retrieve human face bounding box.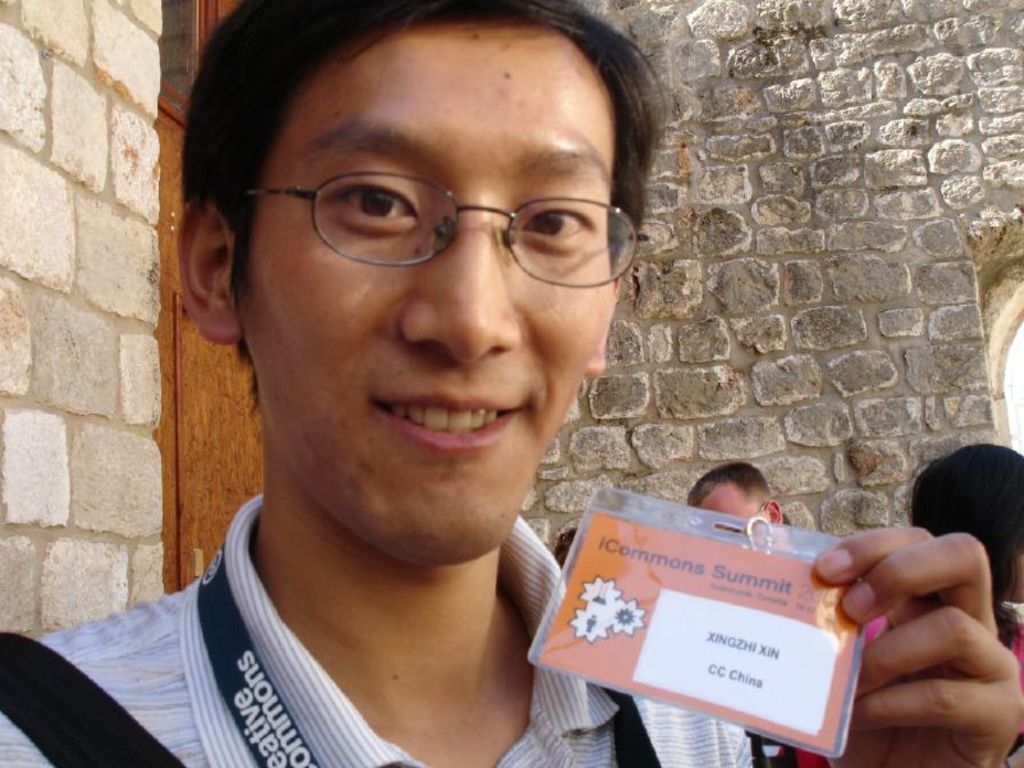
Bounding box: 695 495 773 521.
